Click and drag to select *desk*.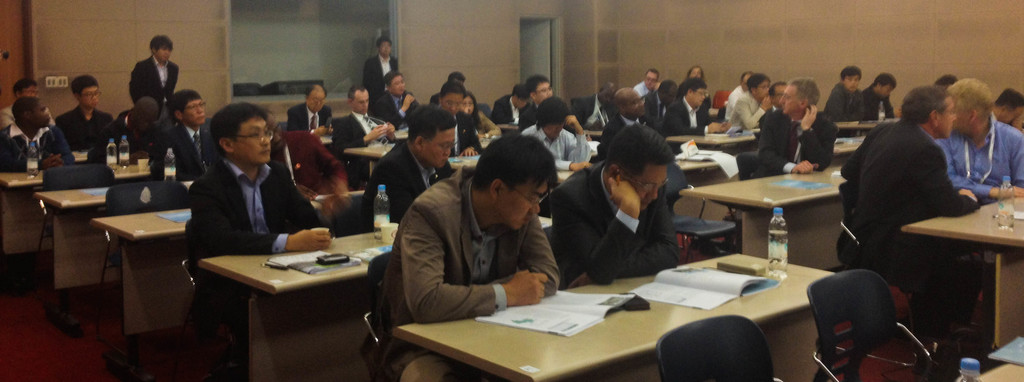
Selection: <box>199,210,401,381</box>.
